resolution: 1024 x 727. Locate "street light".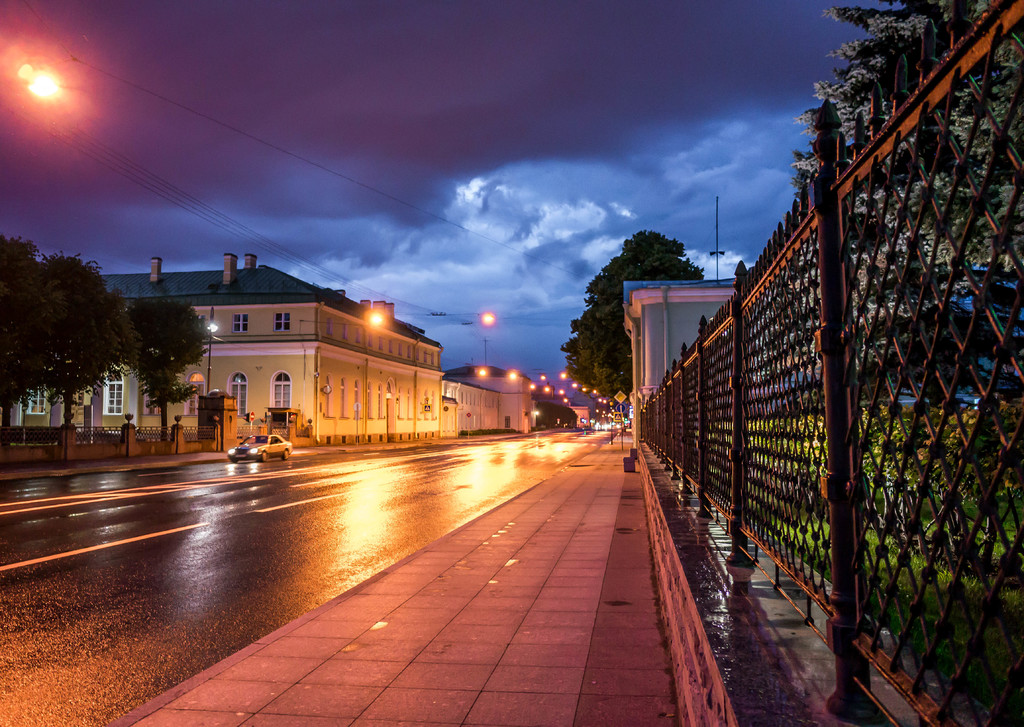
bbox=(571, 379, 576, 388).
